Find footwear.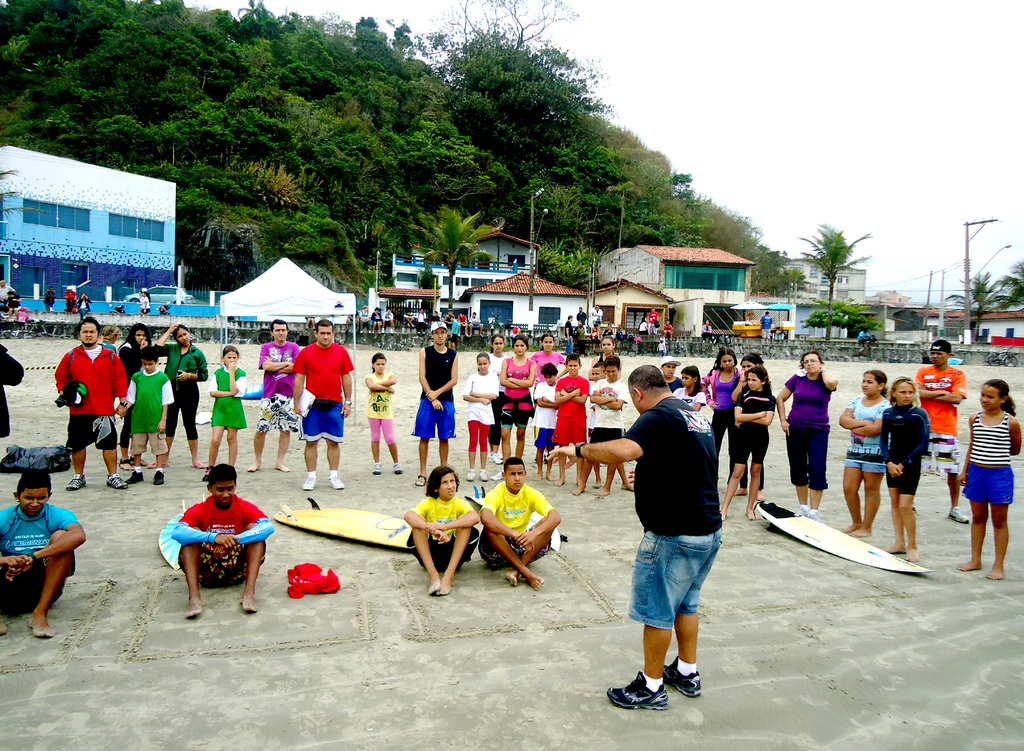
<bbox>481, 471, 486, 480</bbox>.
